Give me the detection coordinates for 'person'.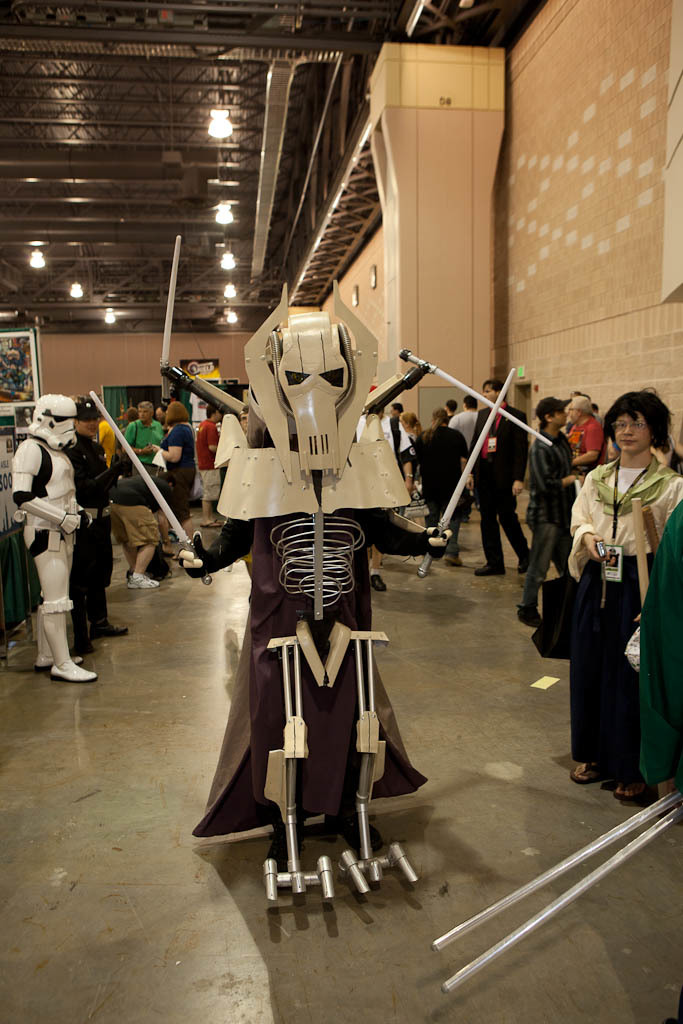
(11,391,96,679).
